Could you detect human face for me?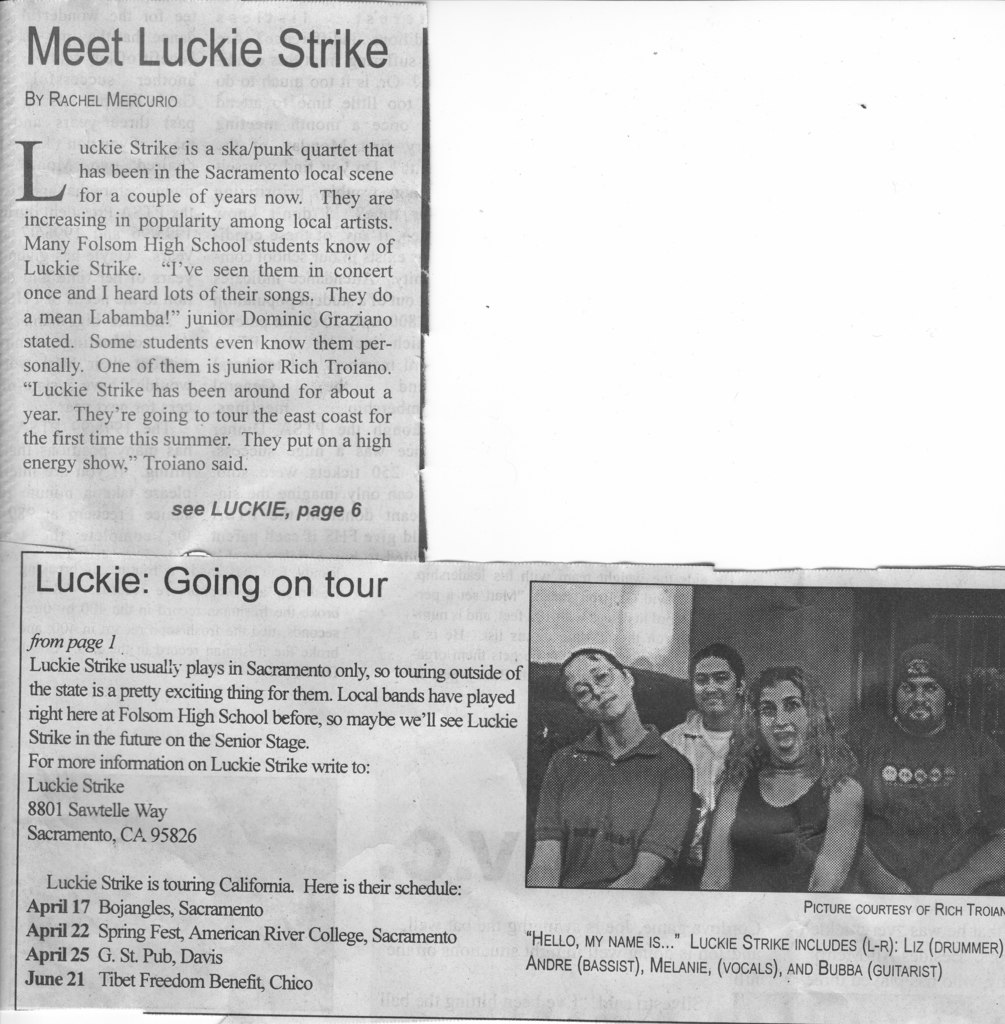
Detection result: <bbox>559, 650, 635, 728</bbox>.
